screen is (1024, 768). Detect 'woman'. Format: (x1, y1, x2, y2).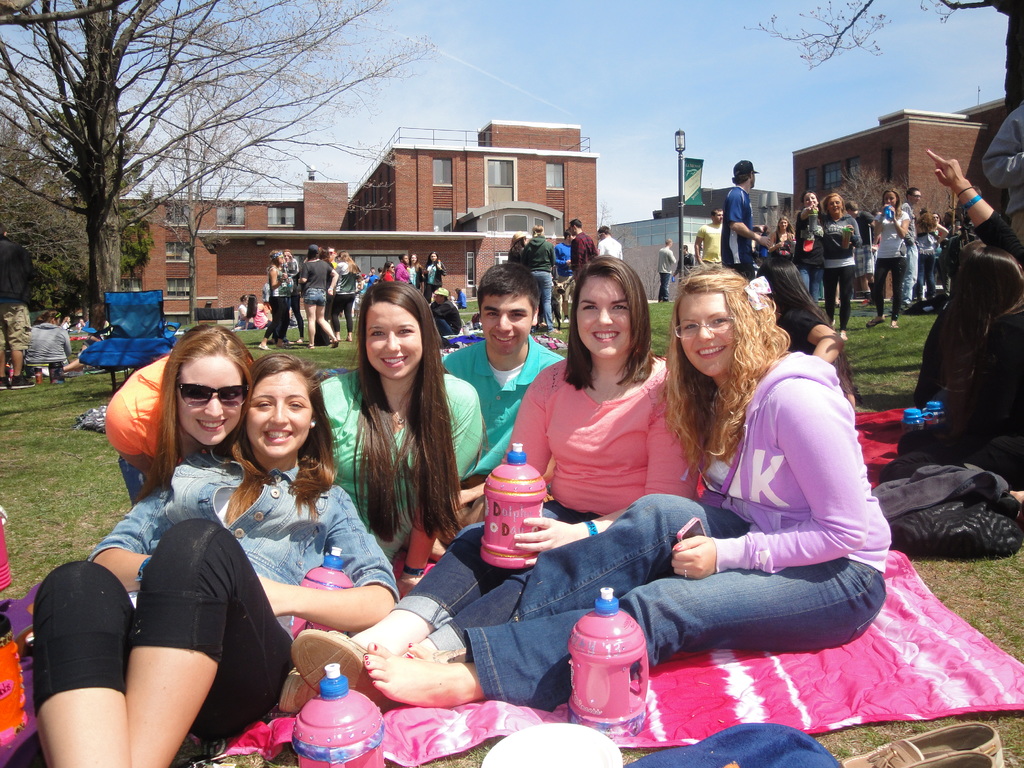
(755, 254, 858, 408).
